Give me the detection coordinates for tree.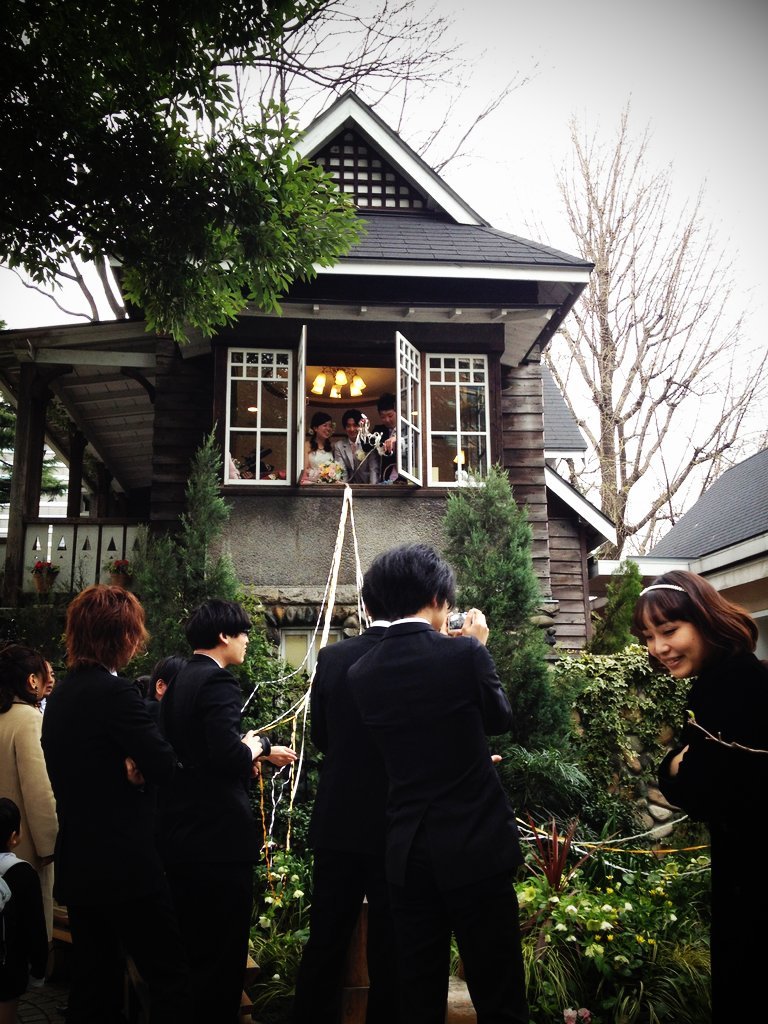
crop(97, 149, 363, 590).
